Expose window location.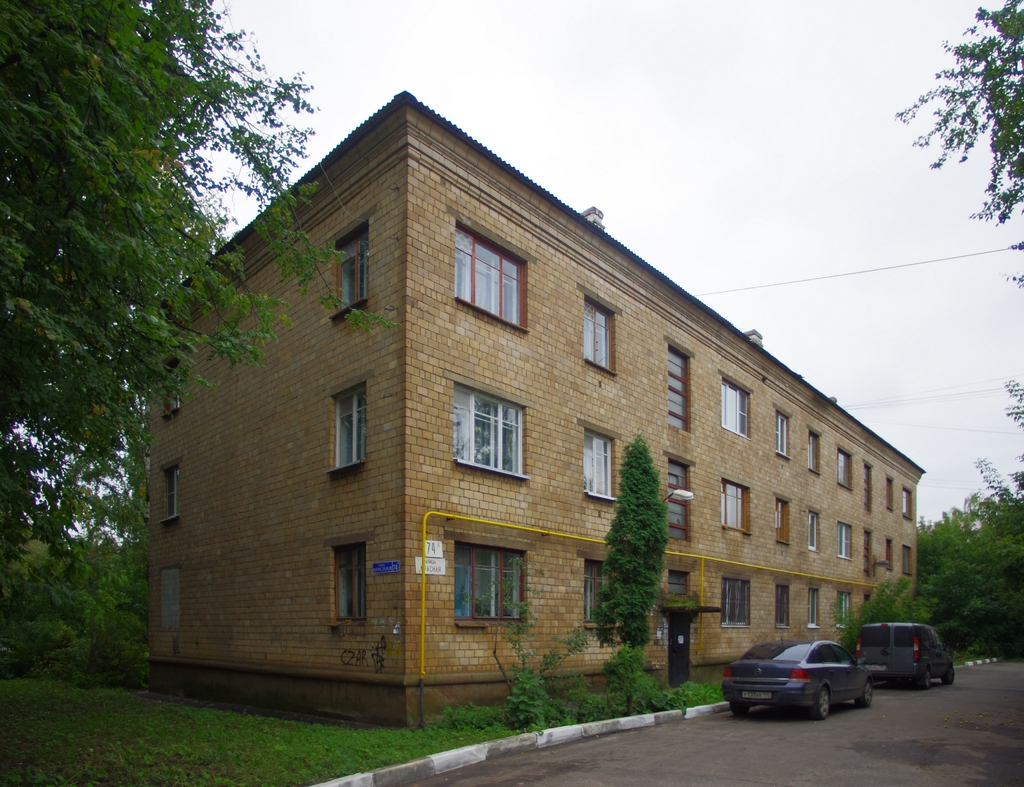
Exposed at <bbox>448, 203, 535, 333</bbox>.
